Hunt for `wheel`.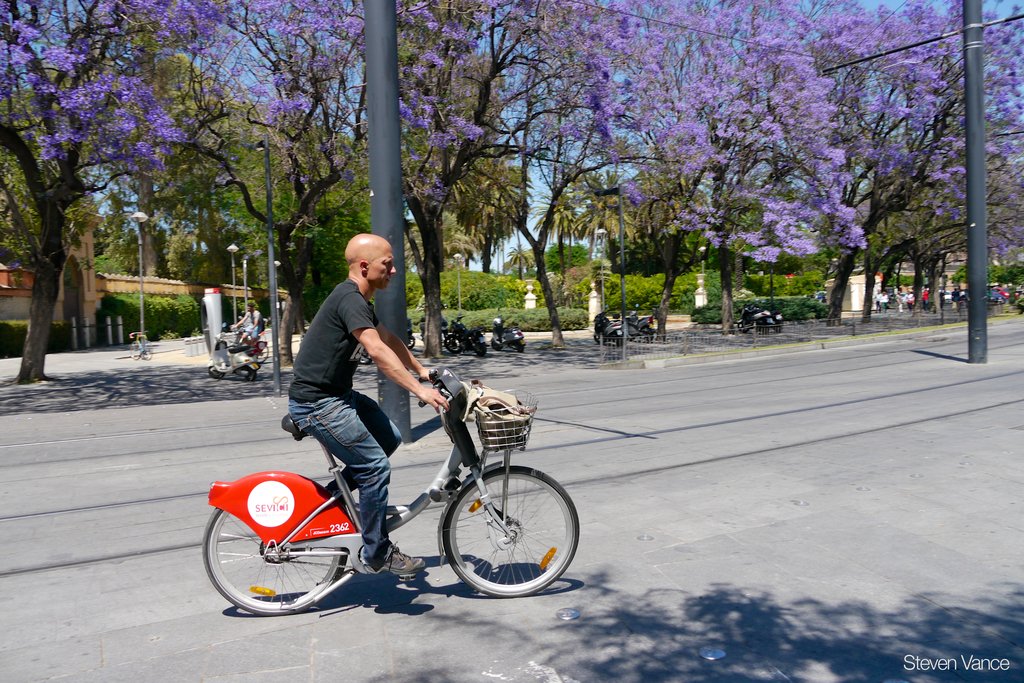
Hunted down at x1=772 y1=326 x2=783 y2=333.
